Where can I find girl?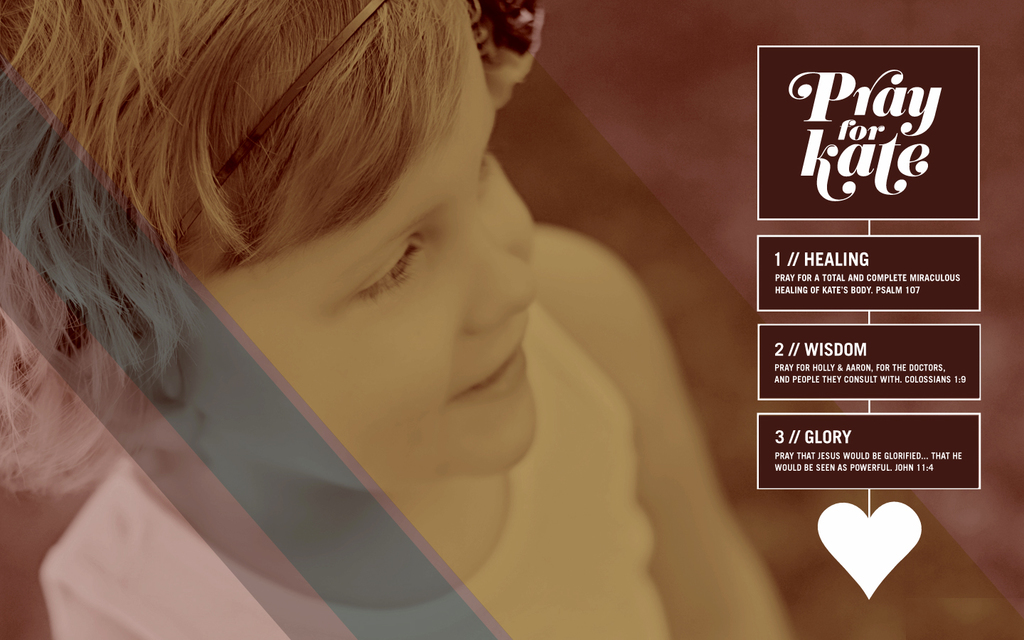
You can find it at locate(0, 0, 791, 639).
